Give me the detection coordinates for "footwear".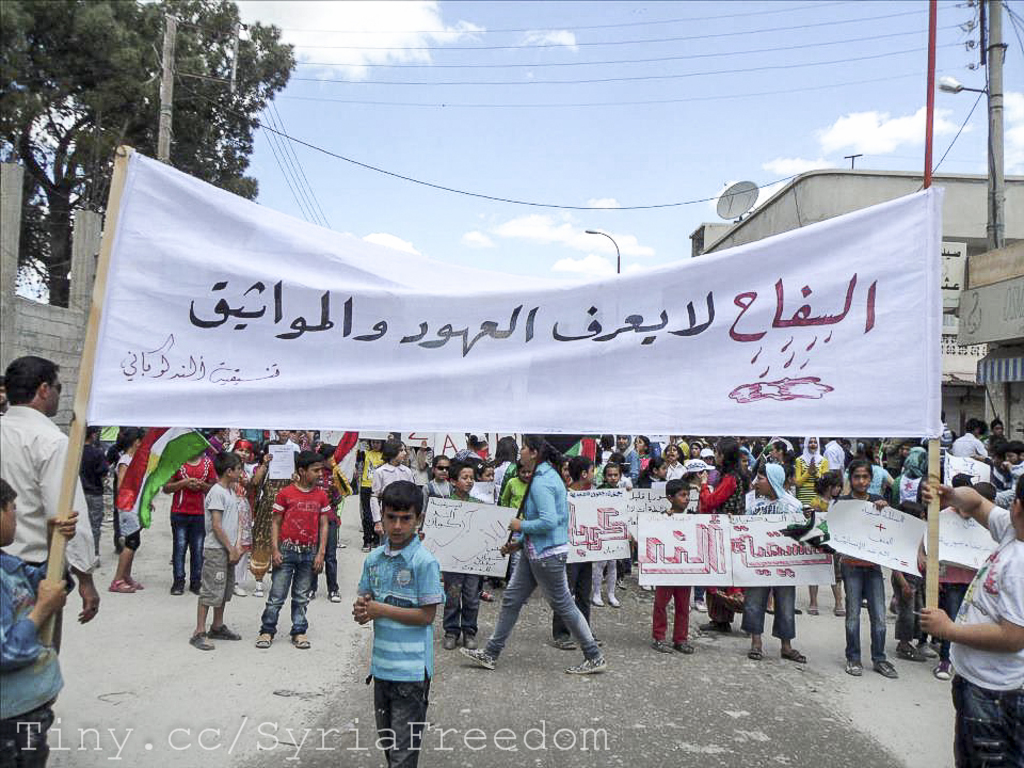
x1=693 y1=613 x2=733 y2=637.
